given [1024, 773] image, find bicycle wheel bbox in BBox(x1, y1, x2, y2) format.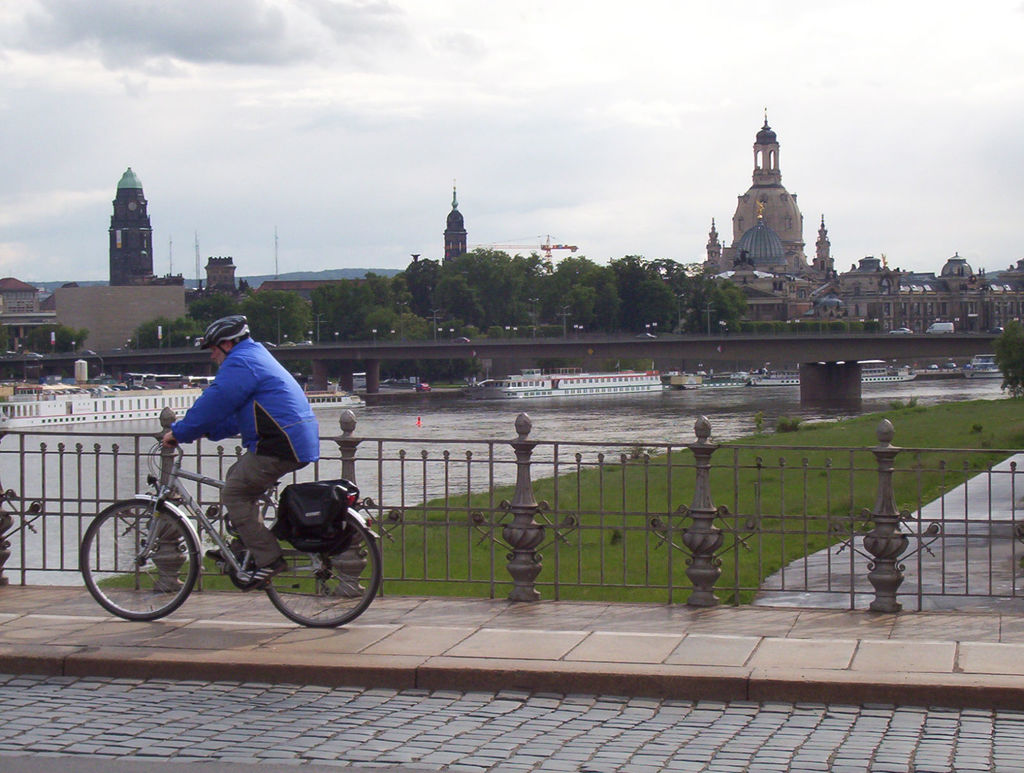
BBox(94, 503, 191, 621).
